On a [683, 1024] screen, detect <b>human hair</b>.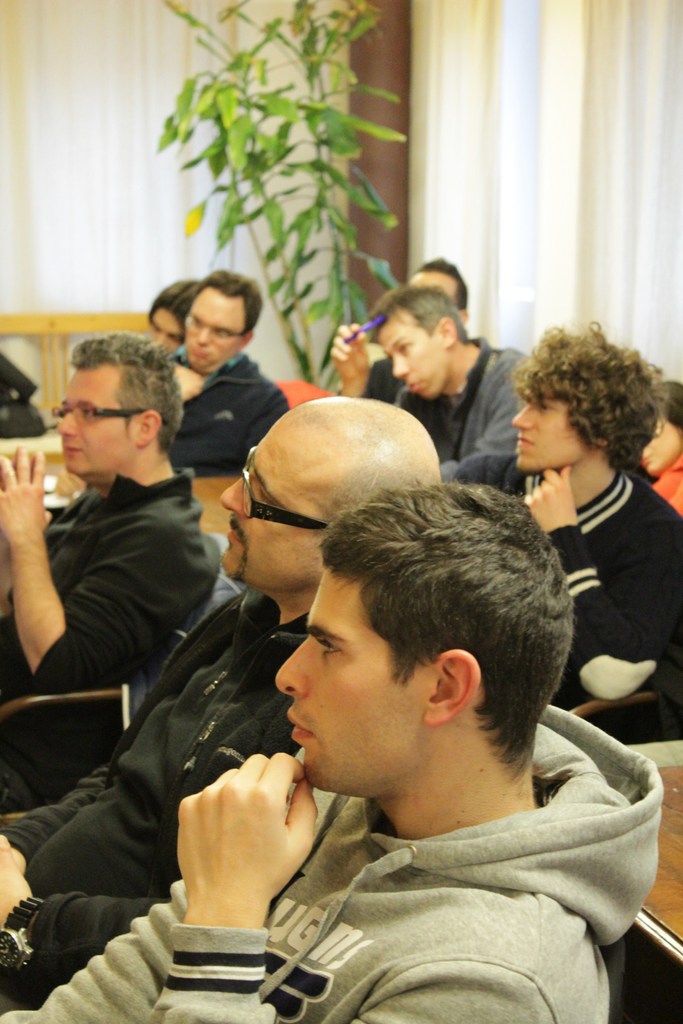
507 319 670 476.
